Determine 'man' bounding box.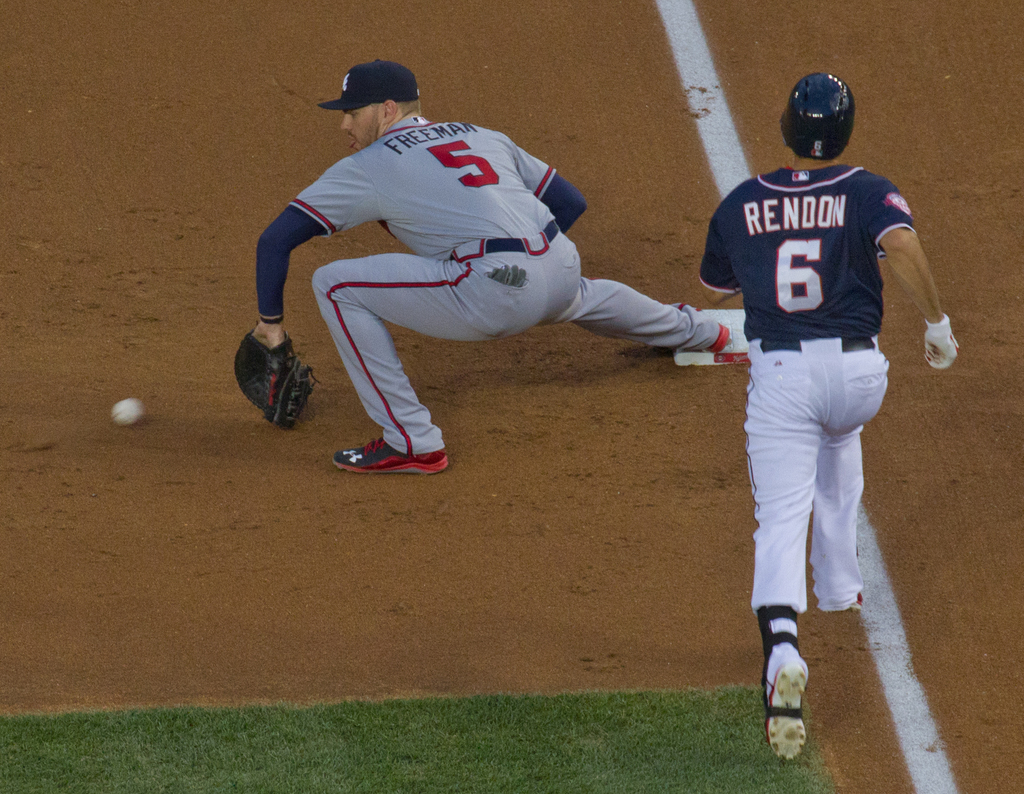
Determined: pyautogui.locateOnScreen(694, 74, 959, 764).
